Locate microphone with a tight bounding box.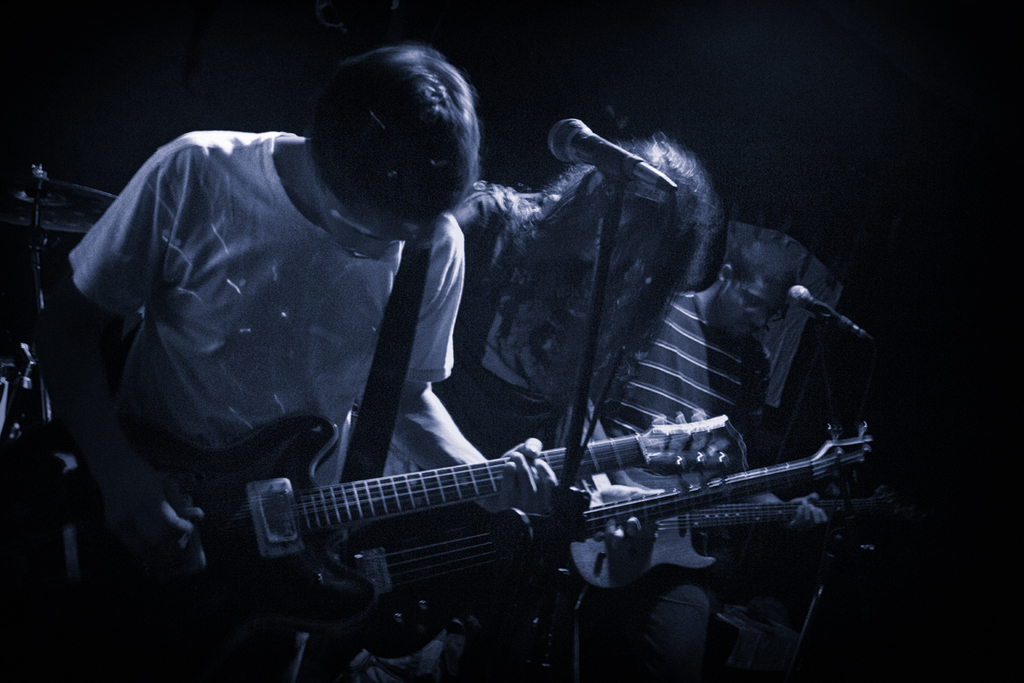
{"left": 538, "top": 117, "right": 678, "bottom": 178}.
